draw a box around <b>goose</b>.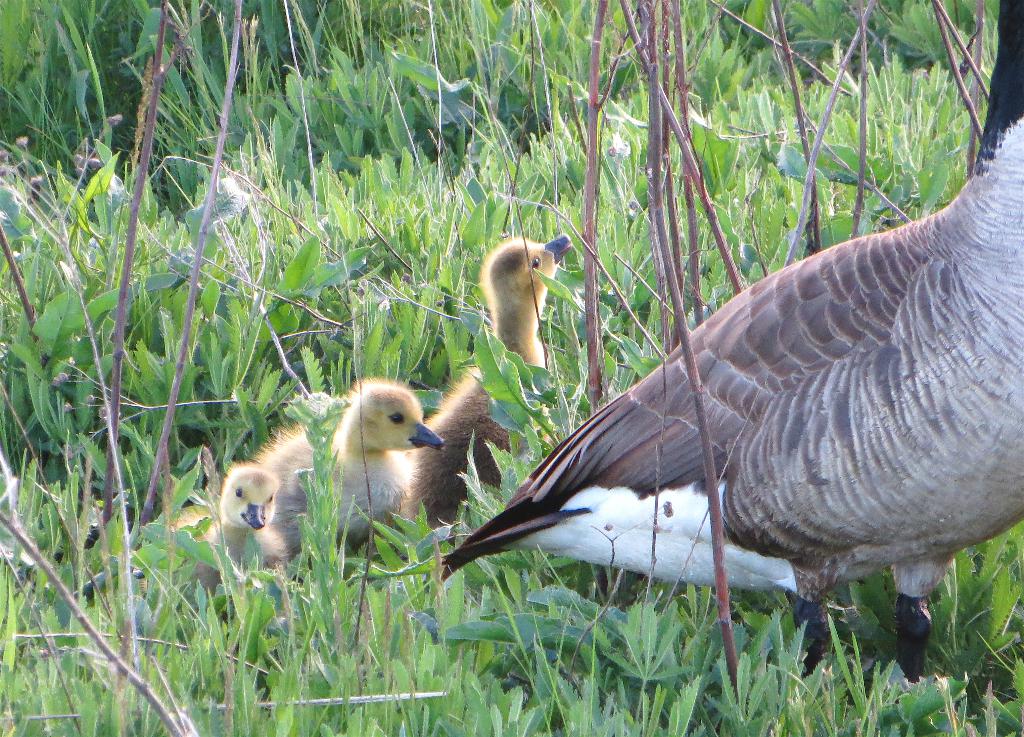
(328, 384, 446, 557).
